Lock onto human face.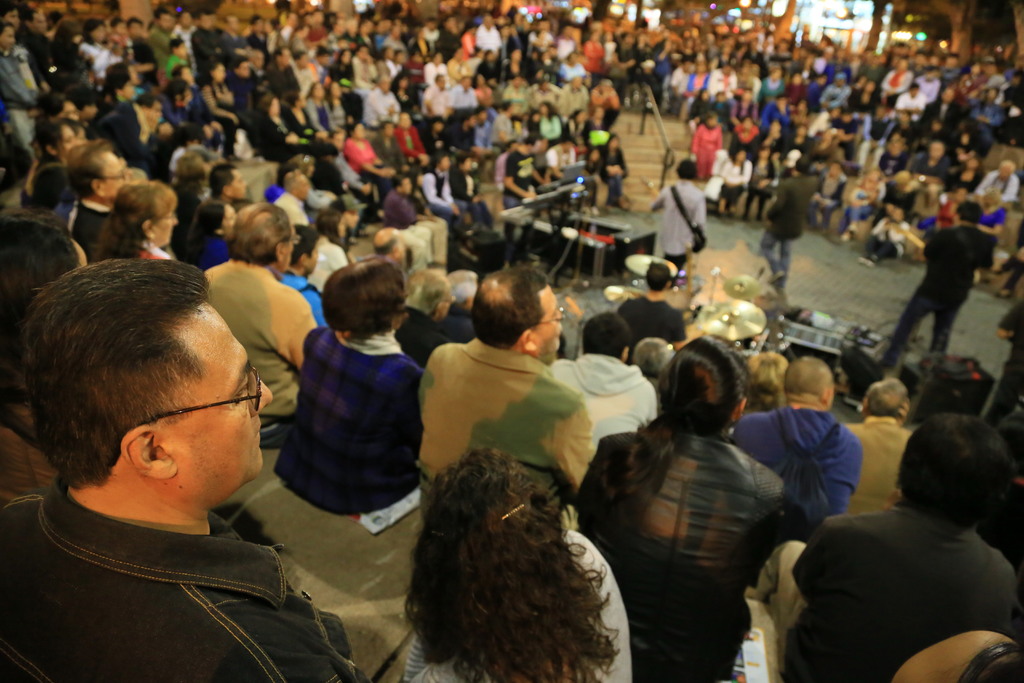
Locked: rect(223, 165, 251, 199).
